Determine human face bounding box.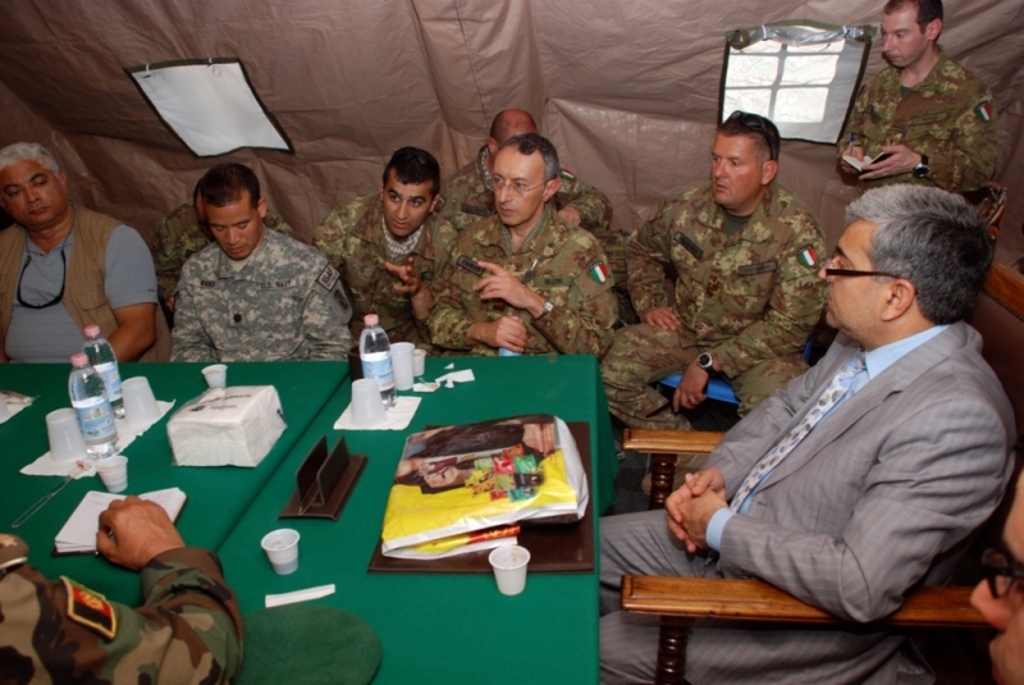
Determined: (x1=881, y1=12, x2=929, y2=70).
